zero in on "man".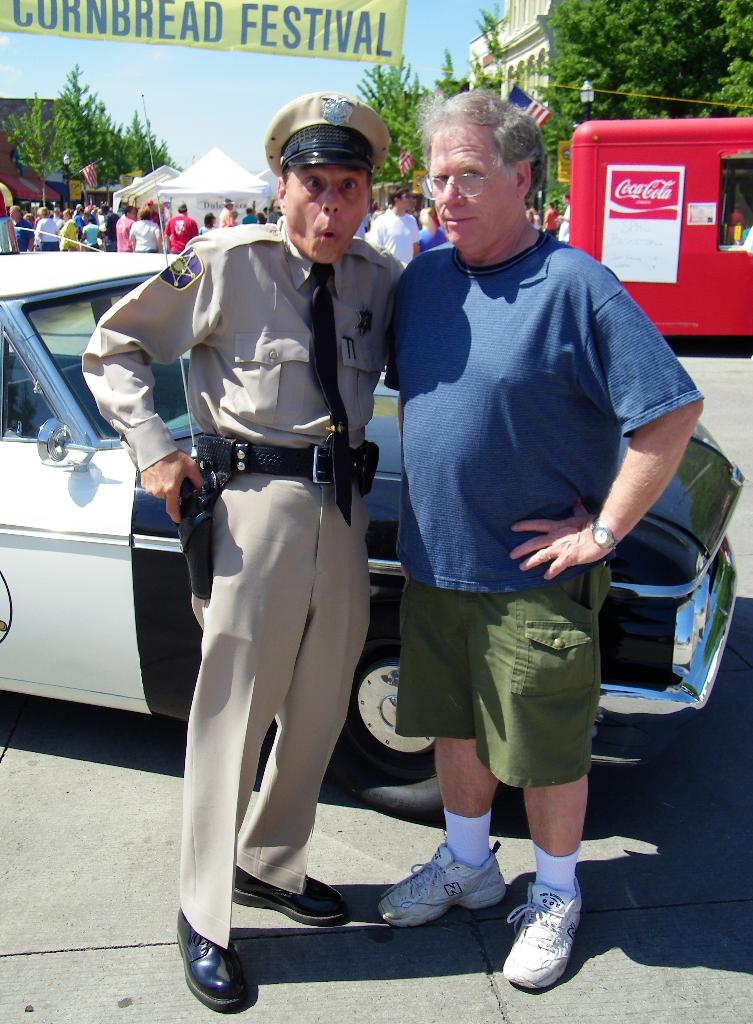
Zeroed in: (x1=376, y1=93, x2=706, y2=986).
